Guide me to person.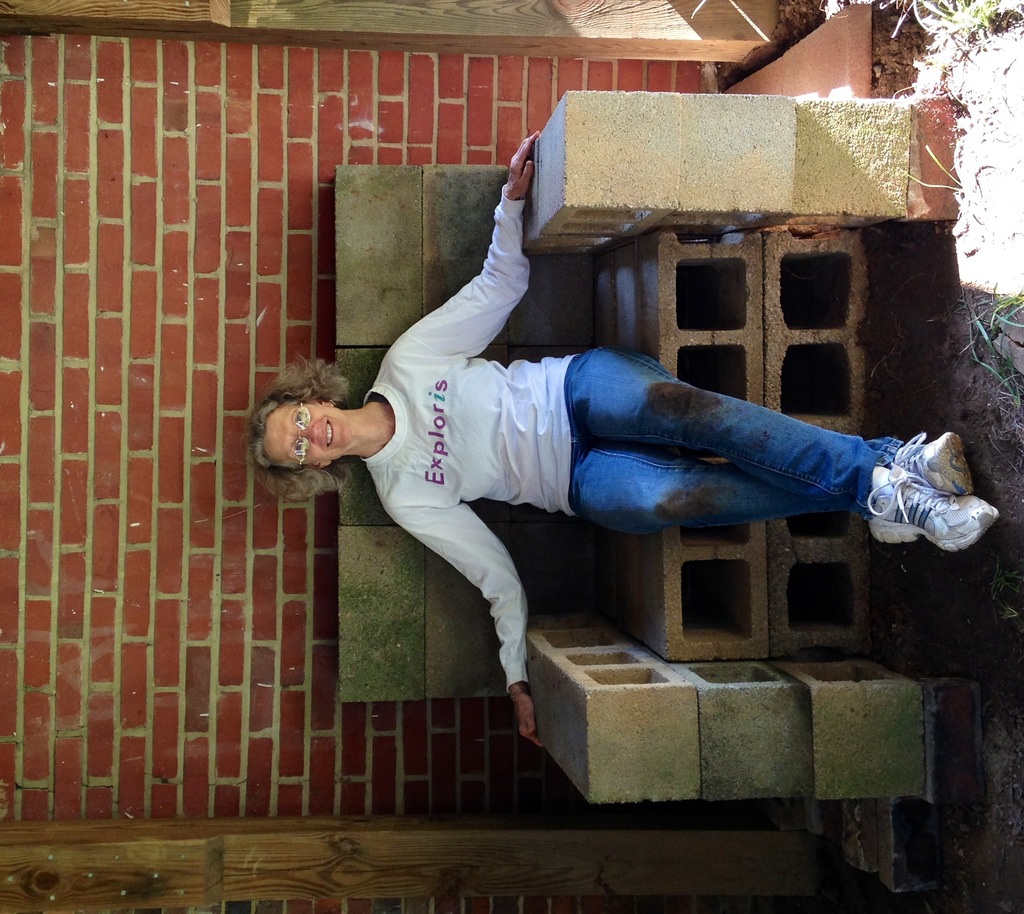
Guidance: 284/176/895/763.
